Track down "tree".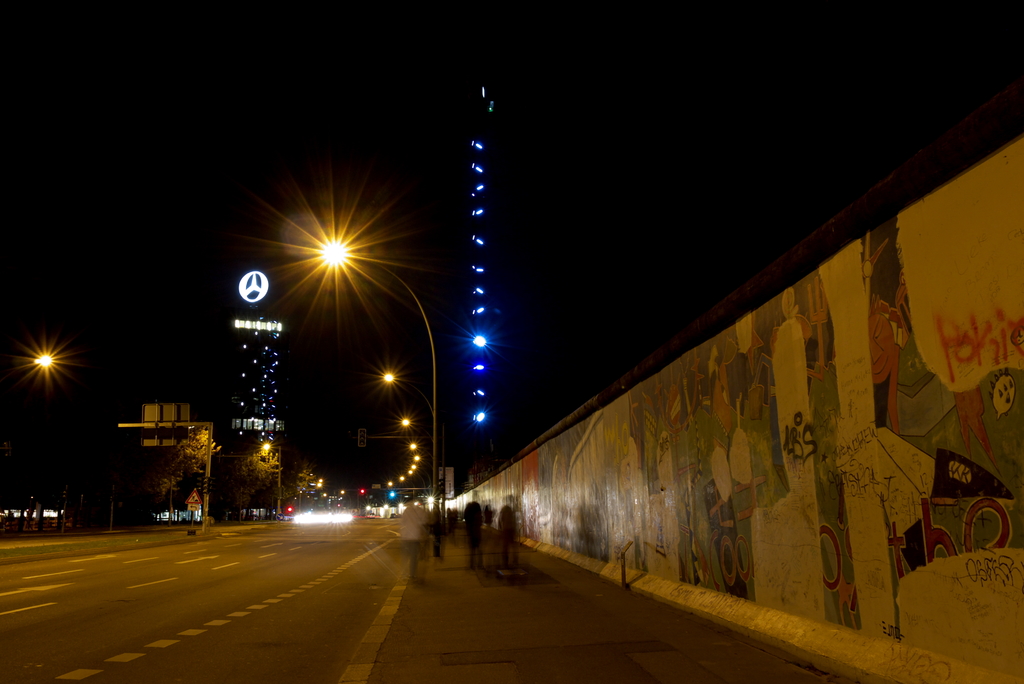
Tracked to left=235, top=459, right=269, bottom=518.
